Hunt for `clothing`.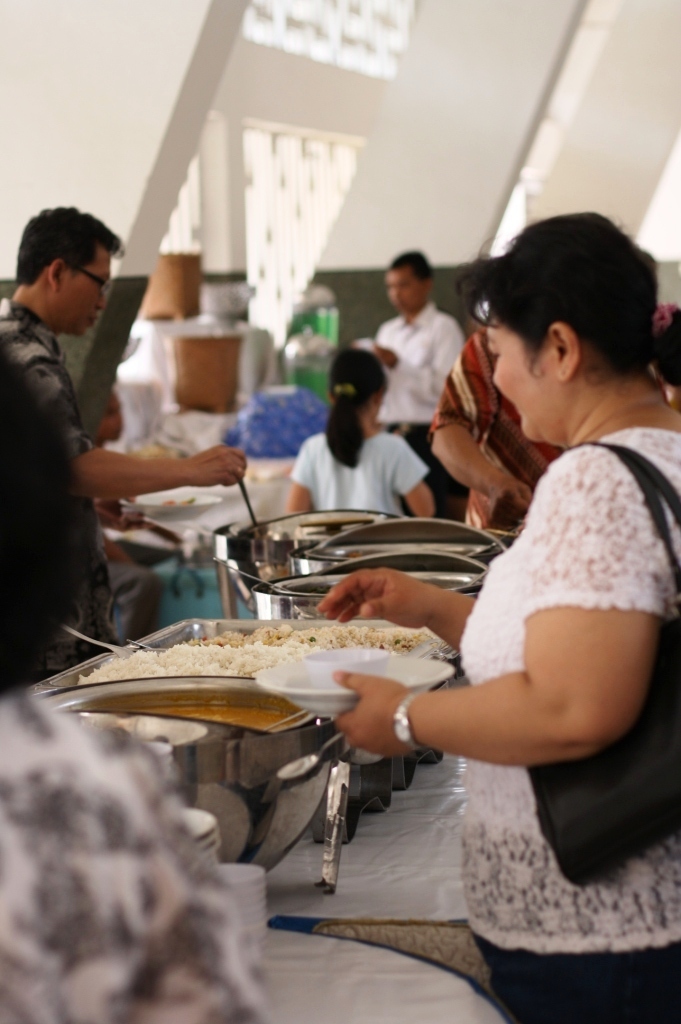
Hunted down at [left=450, top=425, right=680, bottom=1023].
